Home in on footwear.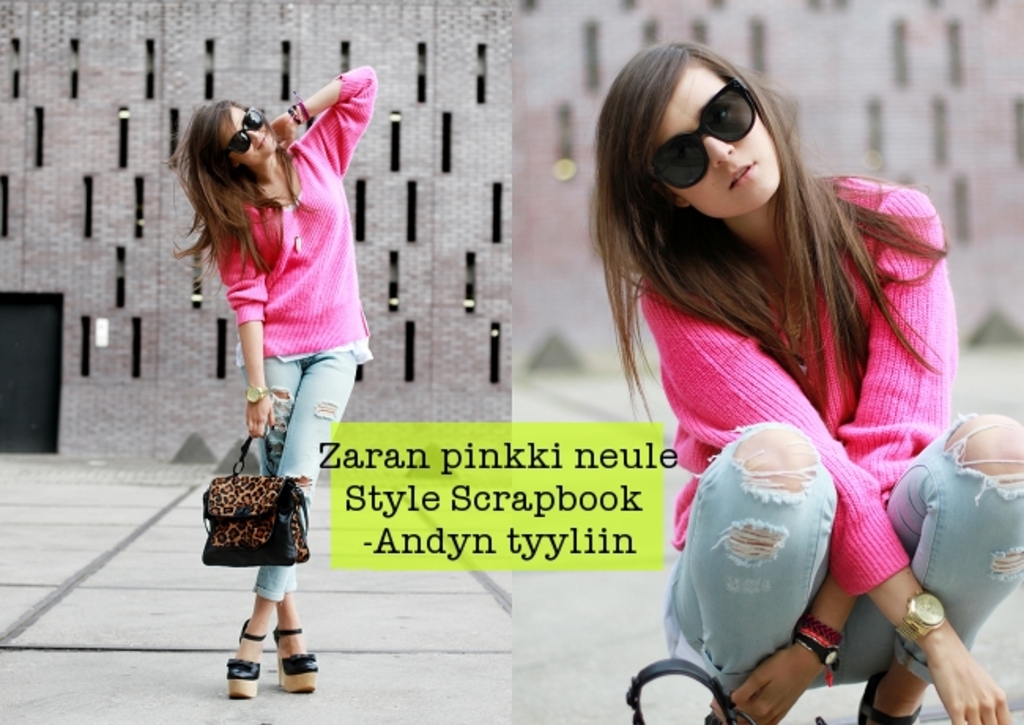
Homed in at bbox=(274, 623, 320, 695).
